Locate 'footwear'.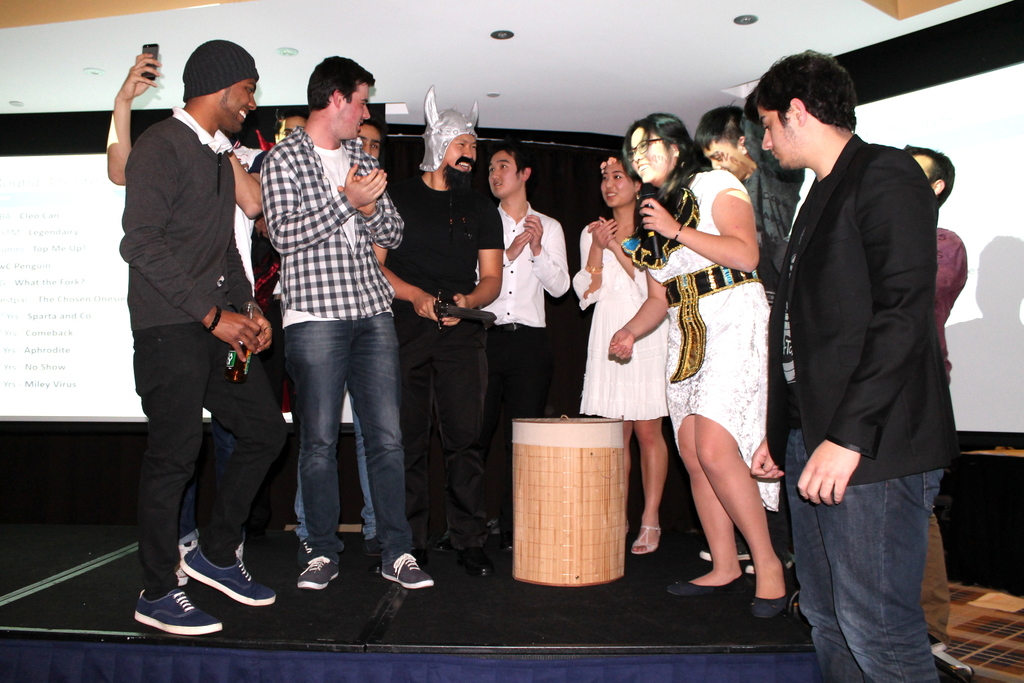
Bounding box: crop(700, 538, 751, 561).
